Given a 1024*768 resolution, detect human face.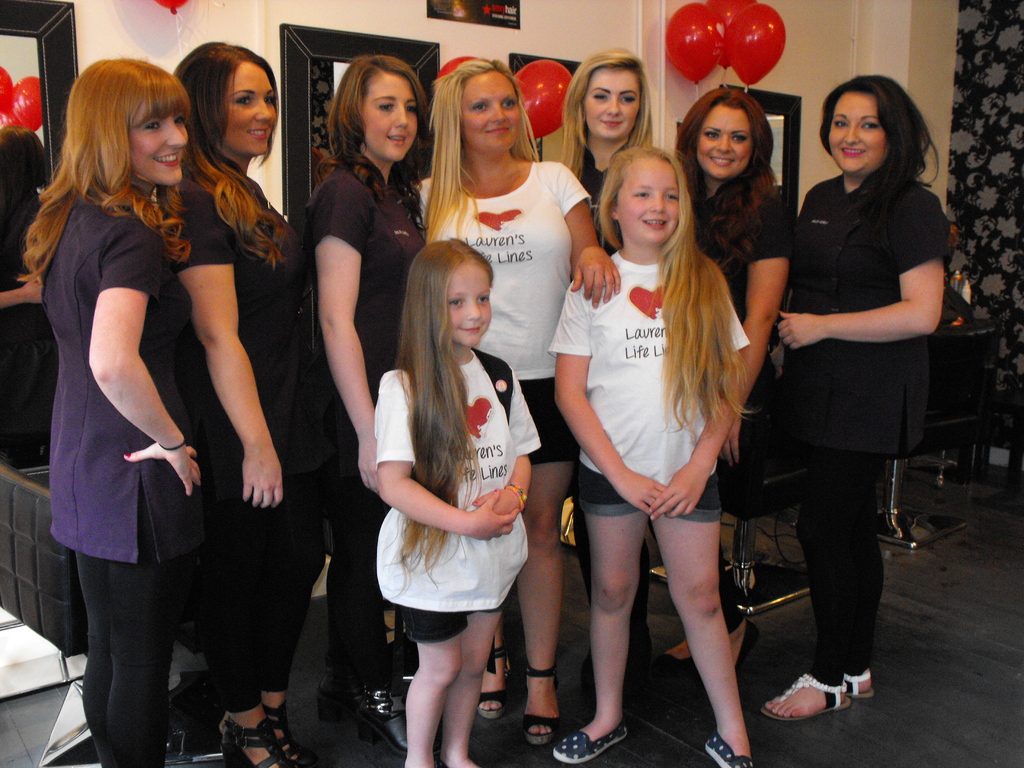
[694, 99, 748, 180].
